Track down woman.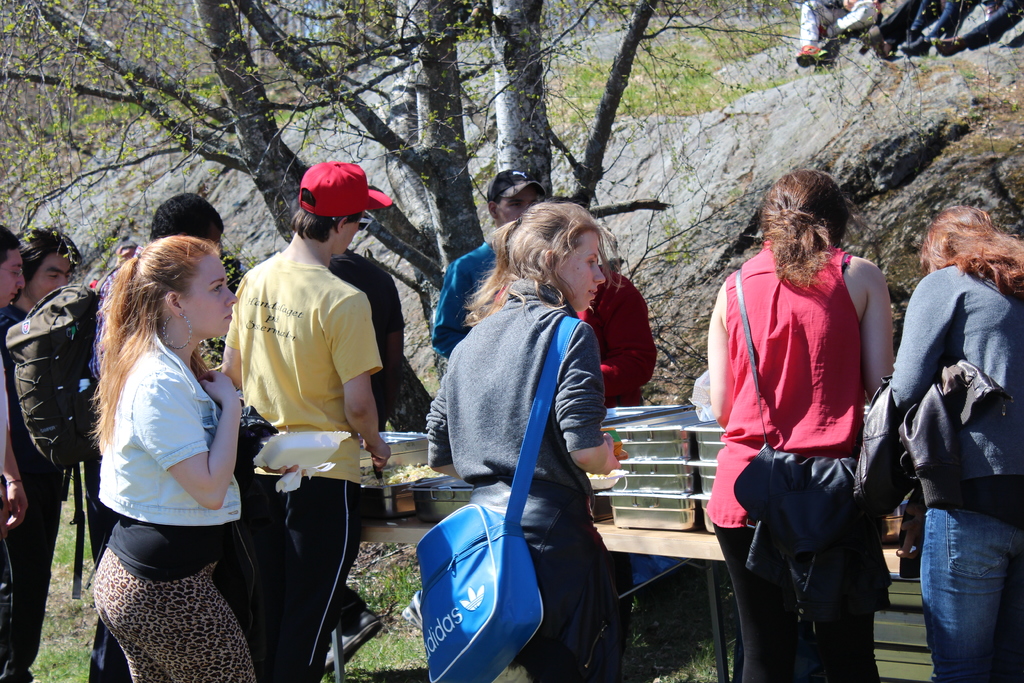
Tracked to 893, 204, 1023, 682.
